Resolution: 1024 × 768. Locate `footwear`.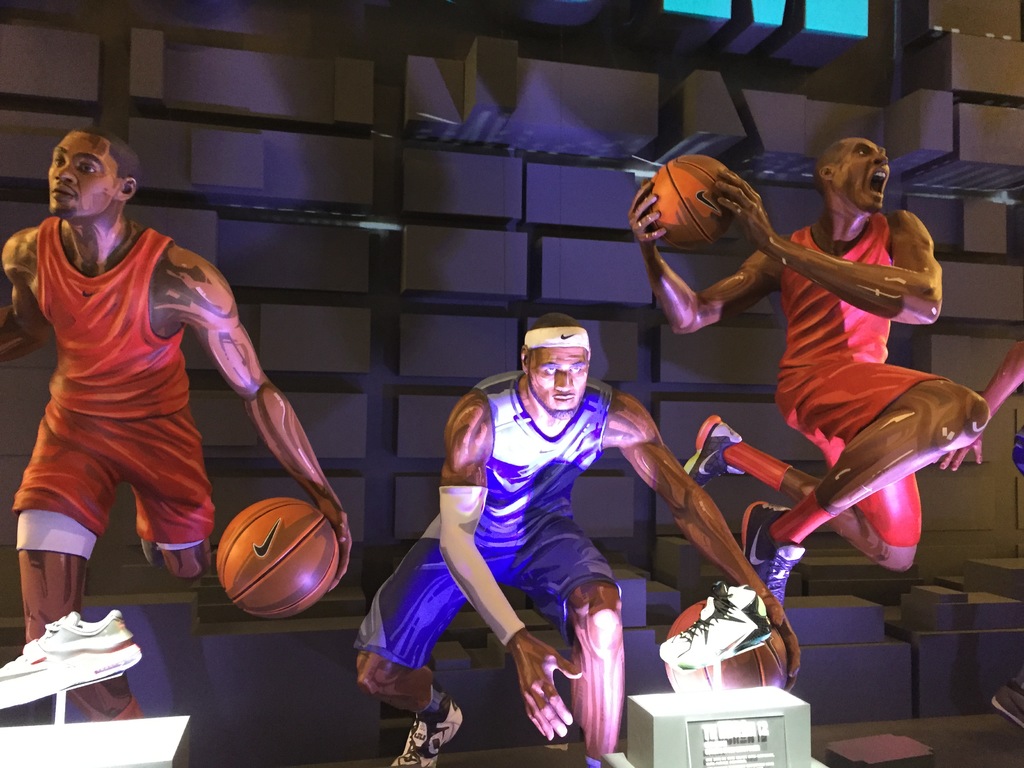
(left=3, top=616, right=143, bottom=722).
